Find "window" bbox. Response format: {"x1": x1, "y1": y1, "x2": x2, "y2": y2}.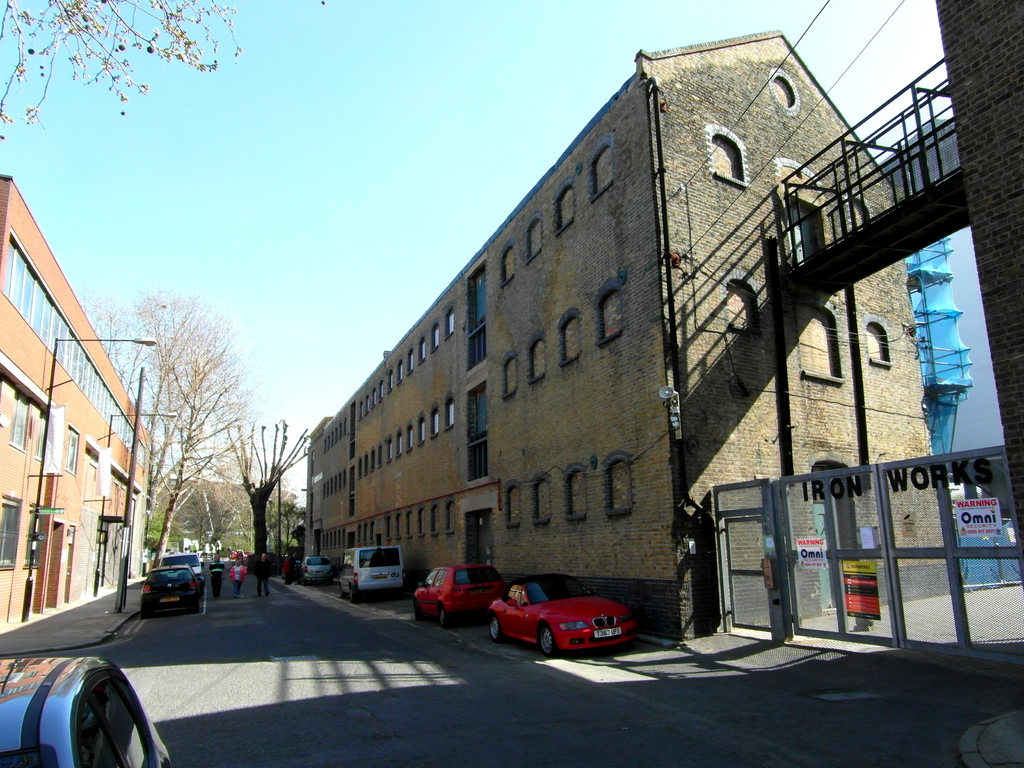
{"x1": 419, "y1": 334, "x2": 429, "y2": 365}.
